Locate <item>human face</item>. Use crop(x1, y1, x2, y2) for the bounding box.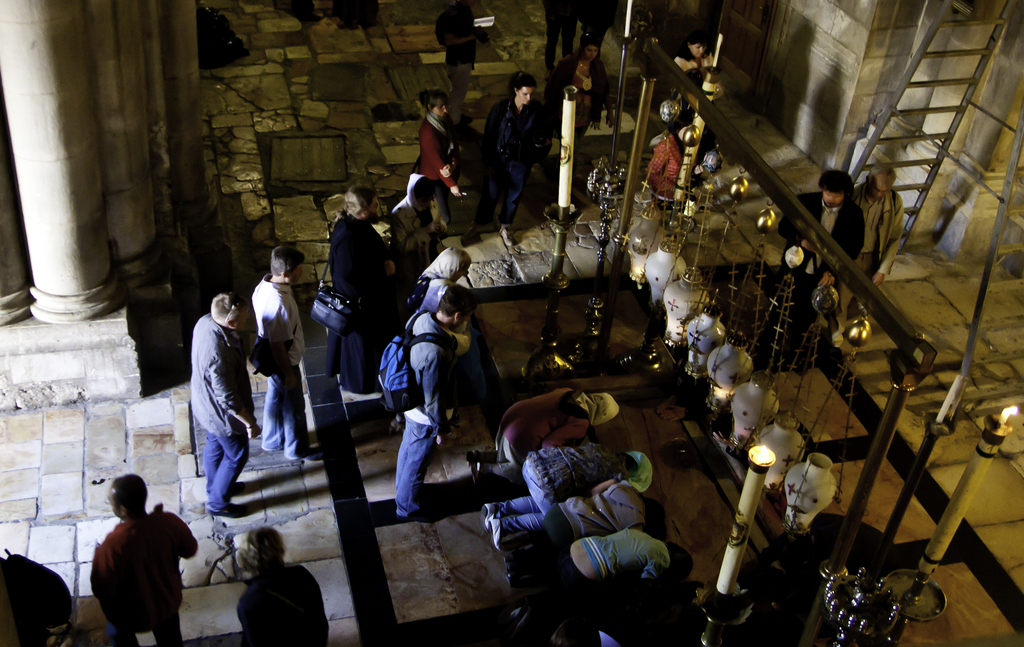
crop(517, 86, 532, 105).
